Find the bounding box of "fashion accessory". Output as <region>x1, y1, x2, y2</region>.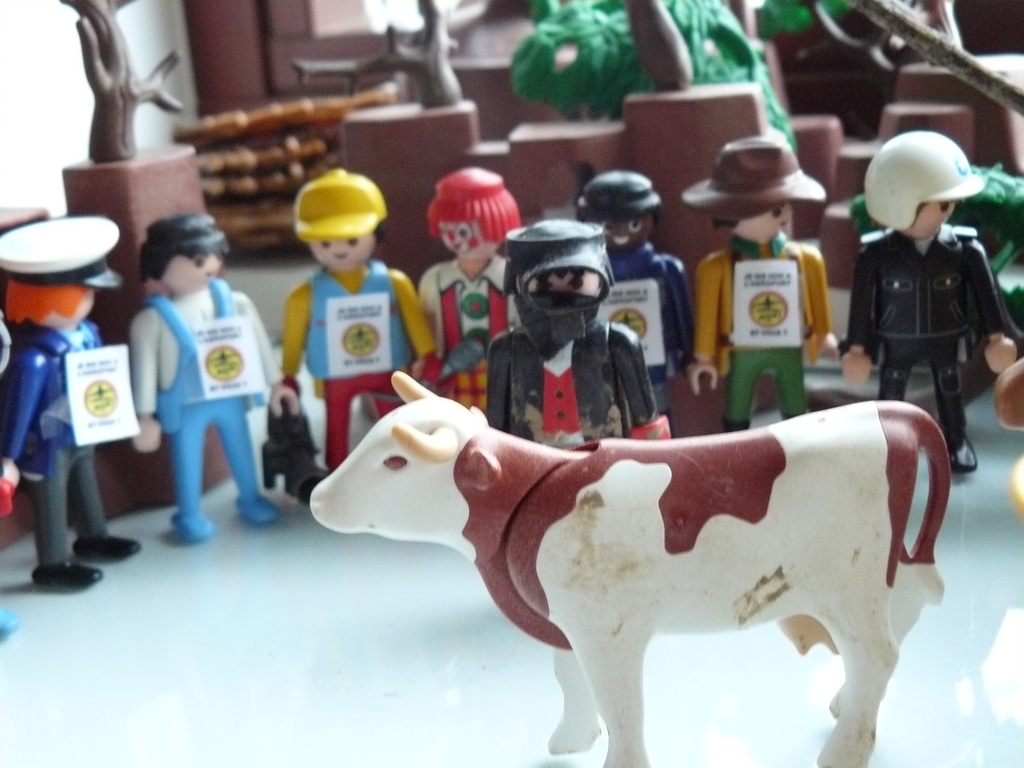
<region>237, 495, 279, 522</region>.
